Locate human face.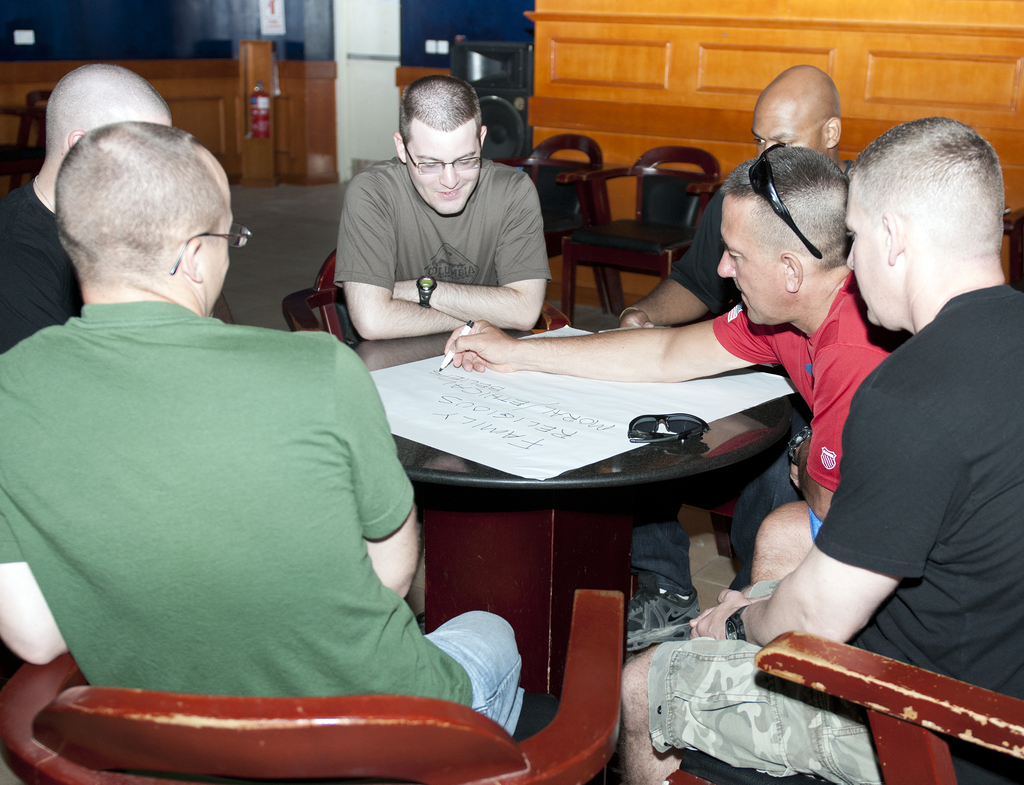
Bounding box: locate(204, 158, 232, 305).
